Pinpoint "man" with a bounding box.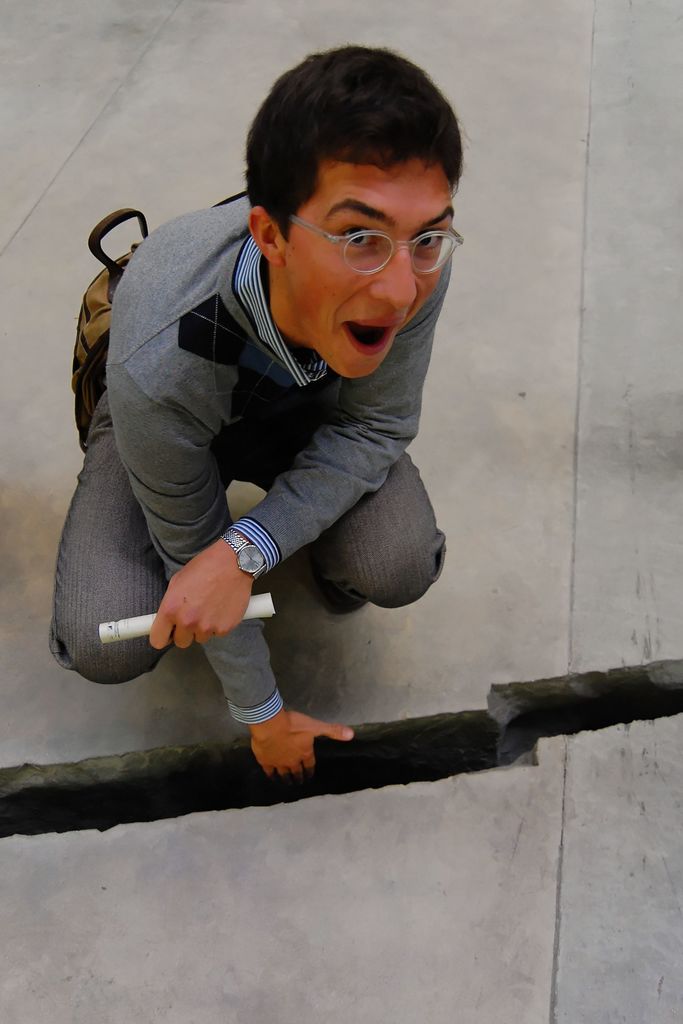
(41, 68, 514, 788).
